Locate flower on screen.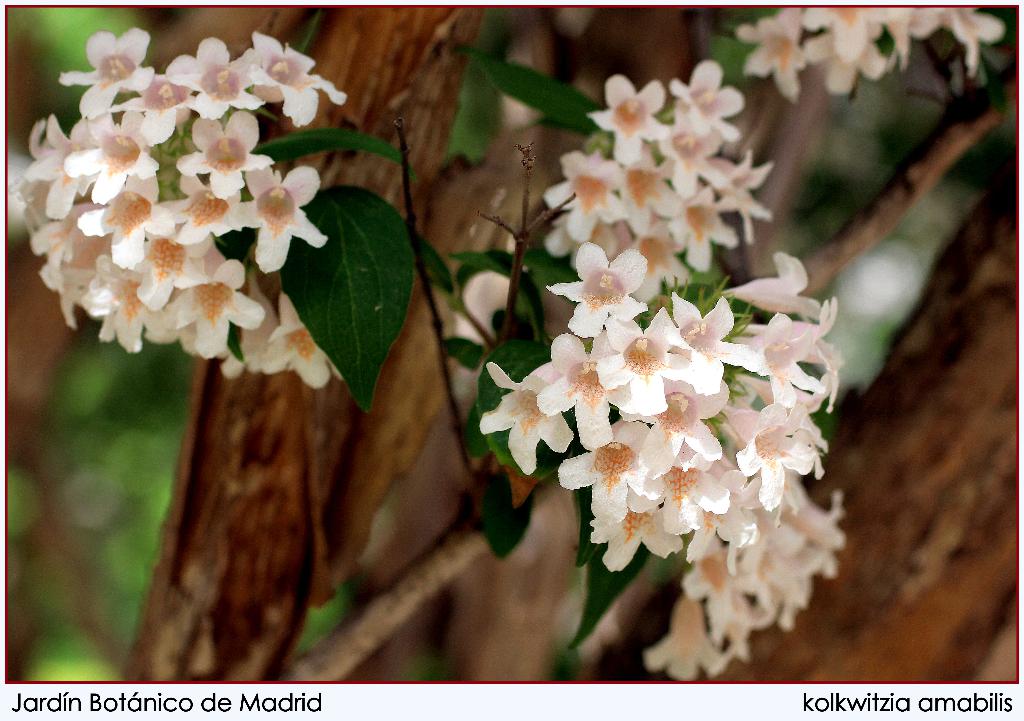
On screen at [708,155,771,234].
